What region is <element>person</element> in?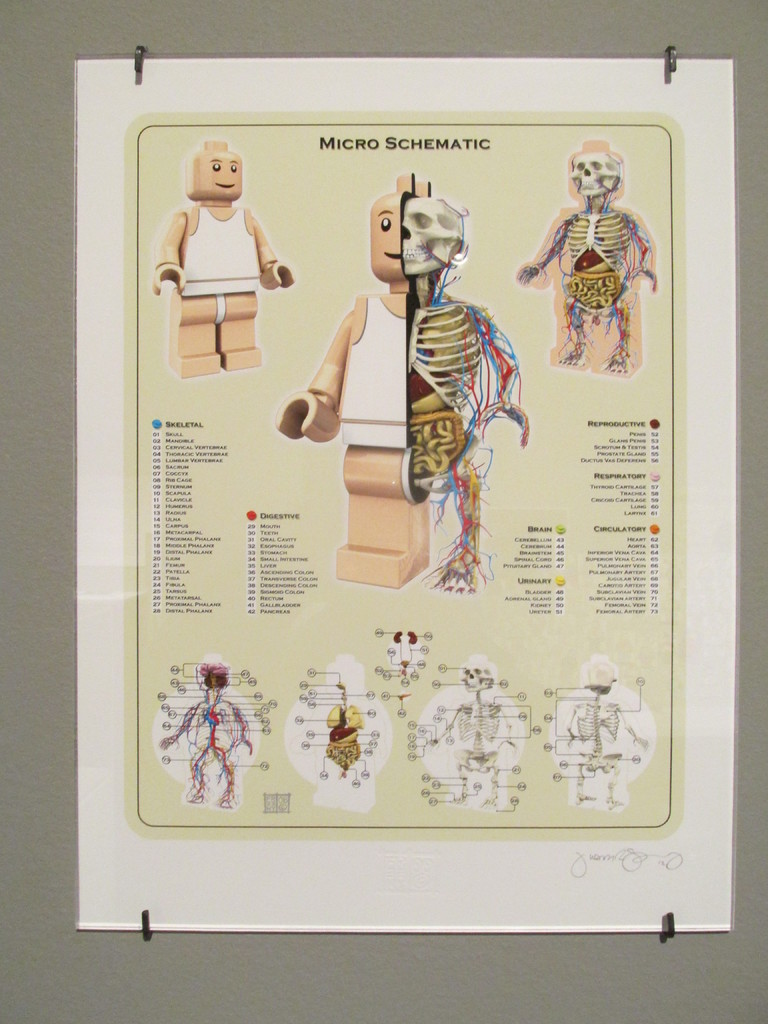
BBox(522, 141, 660, 374).
